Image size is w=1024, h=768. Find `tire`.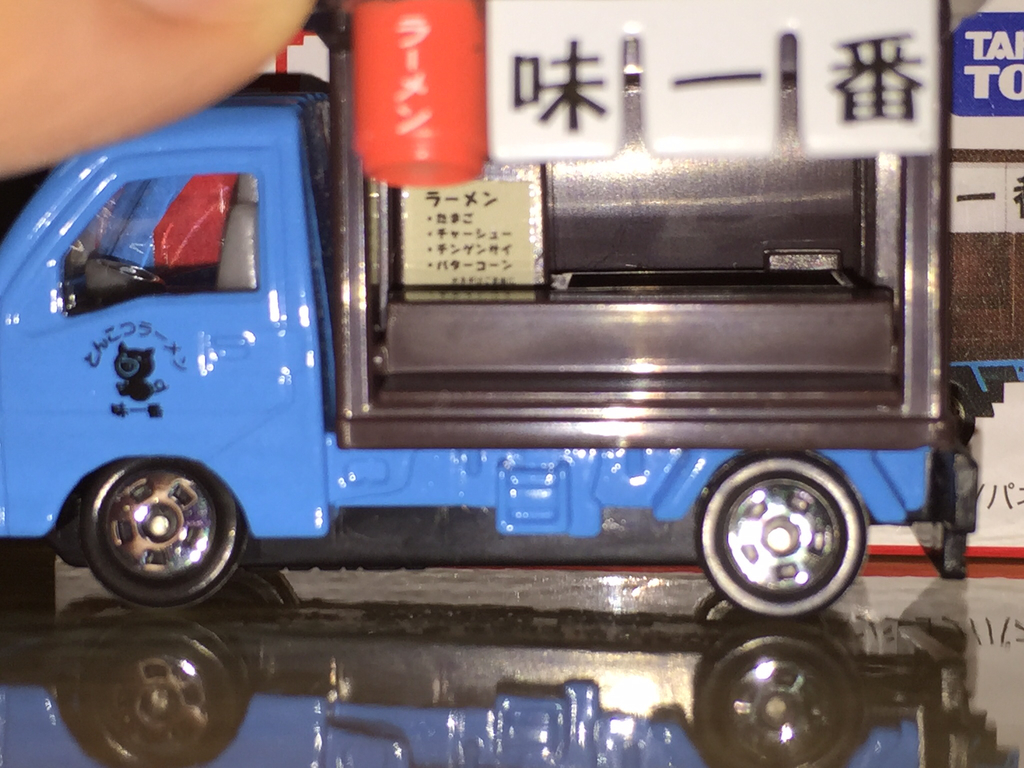
locate(947, 381, 975, 445).
